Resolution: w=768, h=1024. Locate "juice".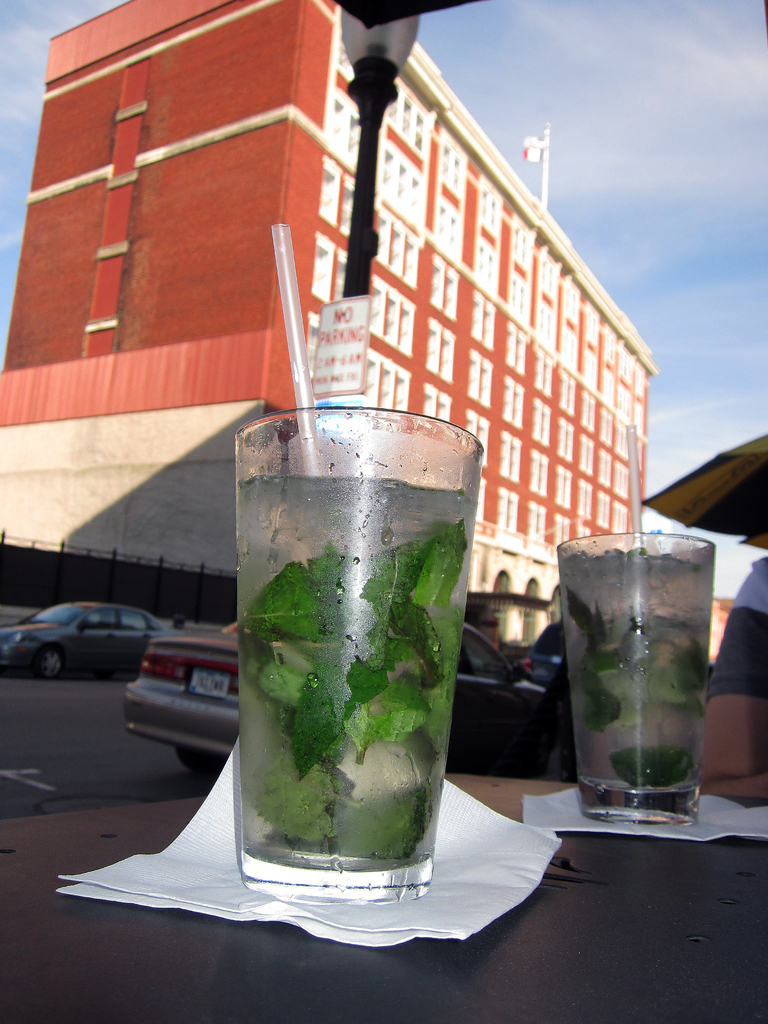
box=[559, 541, 716, 790].
